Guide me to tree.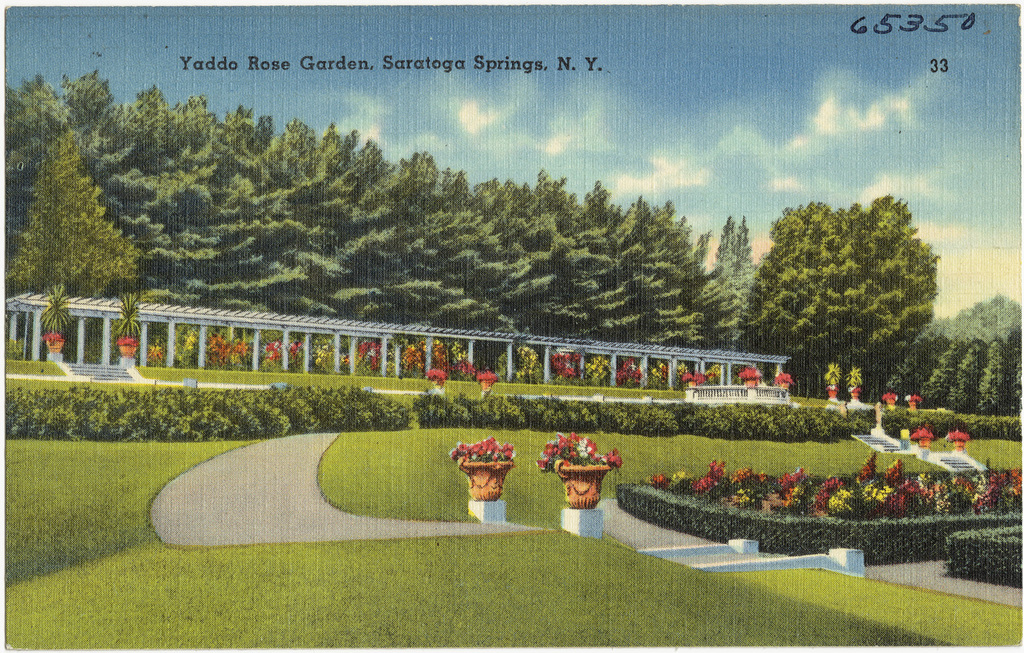
Guidance: 746/186/947/394.
